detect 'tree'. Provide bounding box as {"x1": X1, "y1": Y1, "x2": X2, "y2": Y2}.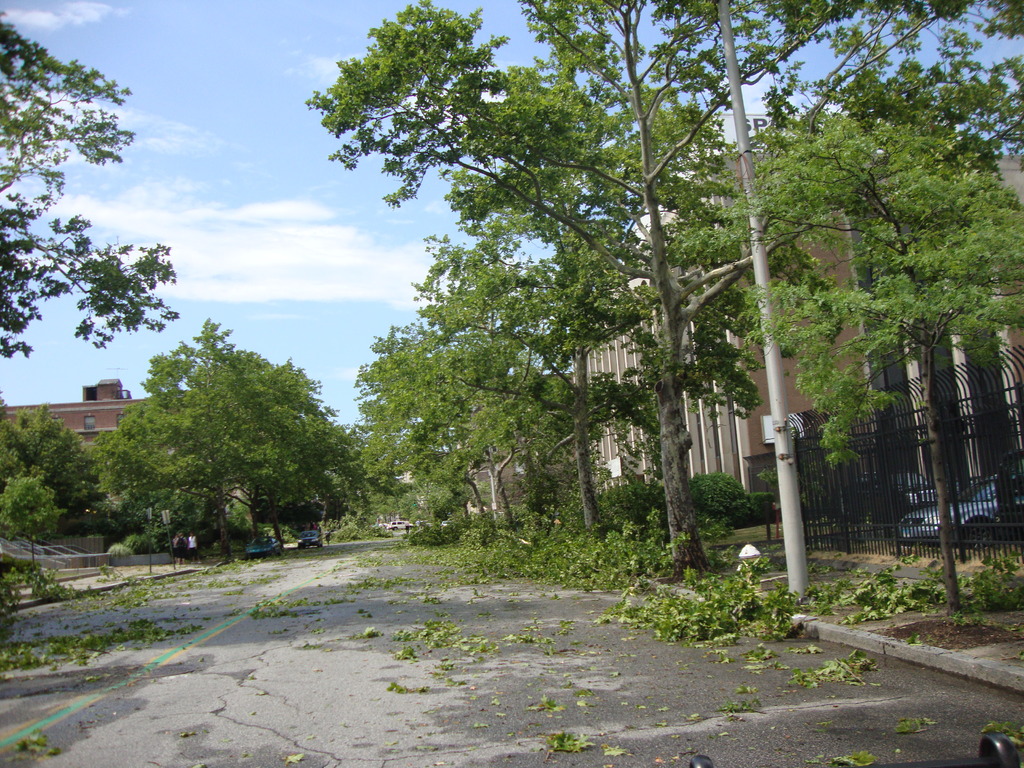
{"x1": 0, "y1": 474, "x2": 56, "y2": 564}.
